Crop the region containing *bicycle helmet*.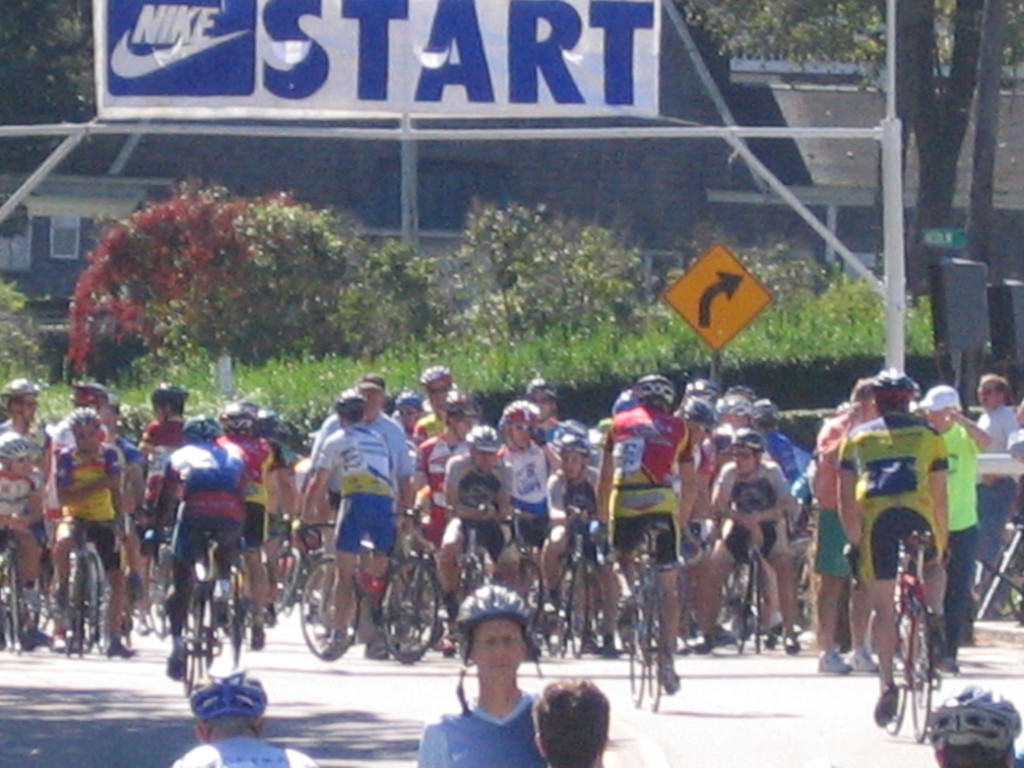
Crop region: (left=70, top=404, right=102, bottom=431).
